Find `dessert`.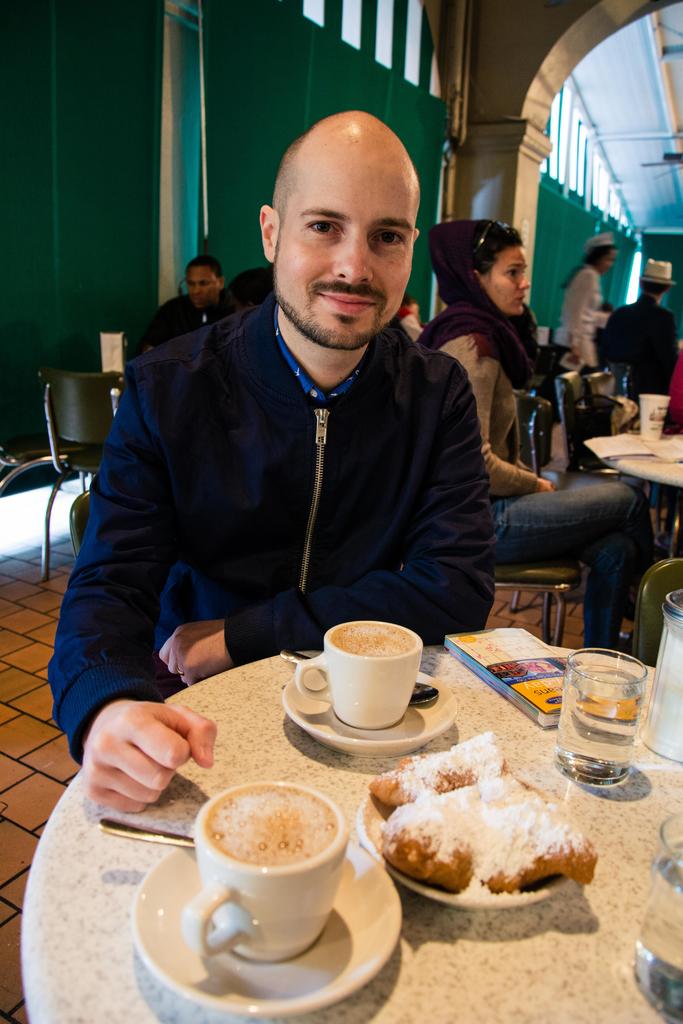
crop(382, 782, 597, 888).
